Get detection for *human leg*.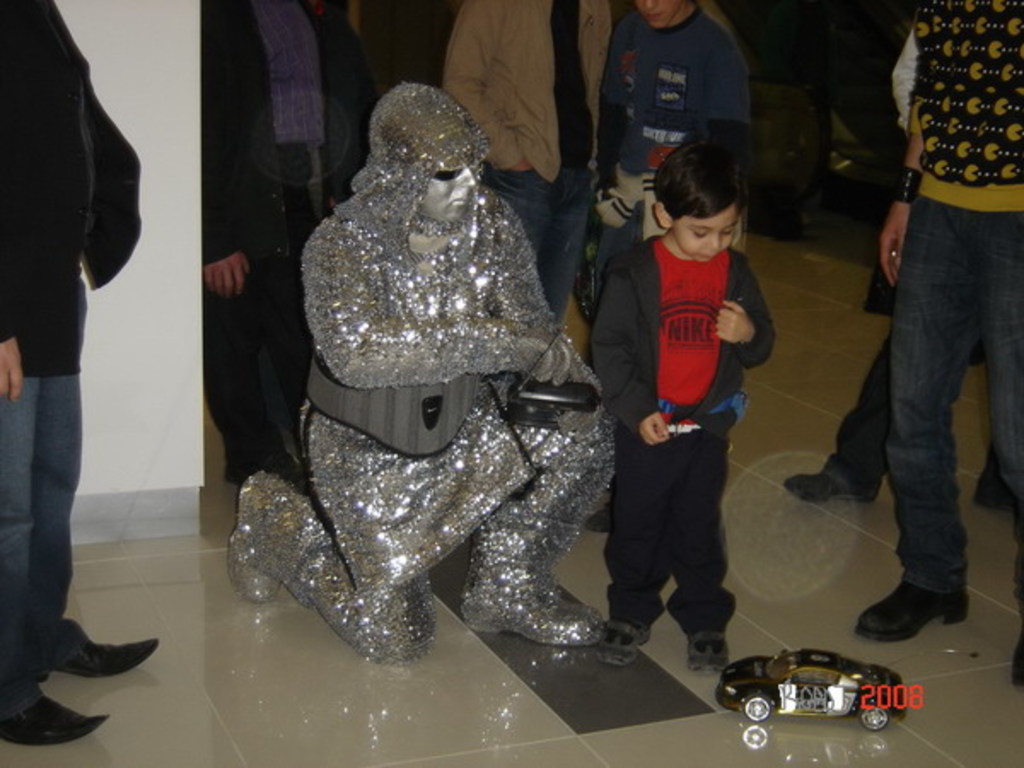
Detection: <bbox>664, 452, 725, 667</bbox>.
